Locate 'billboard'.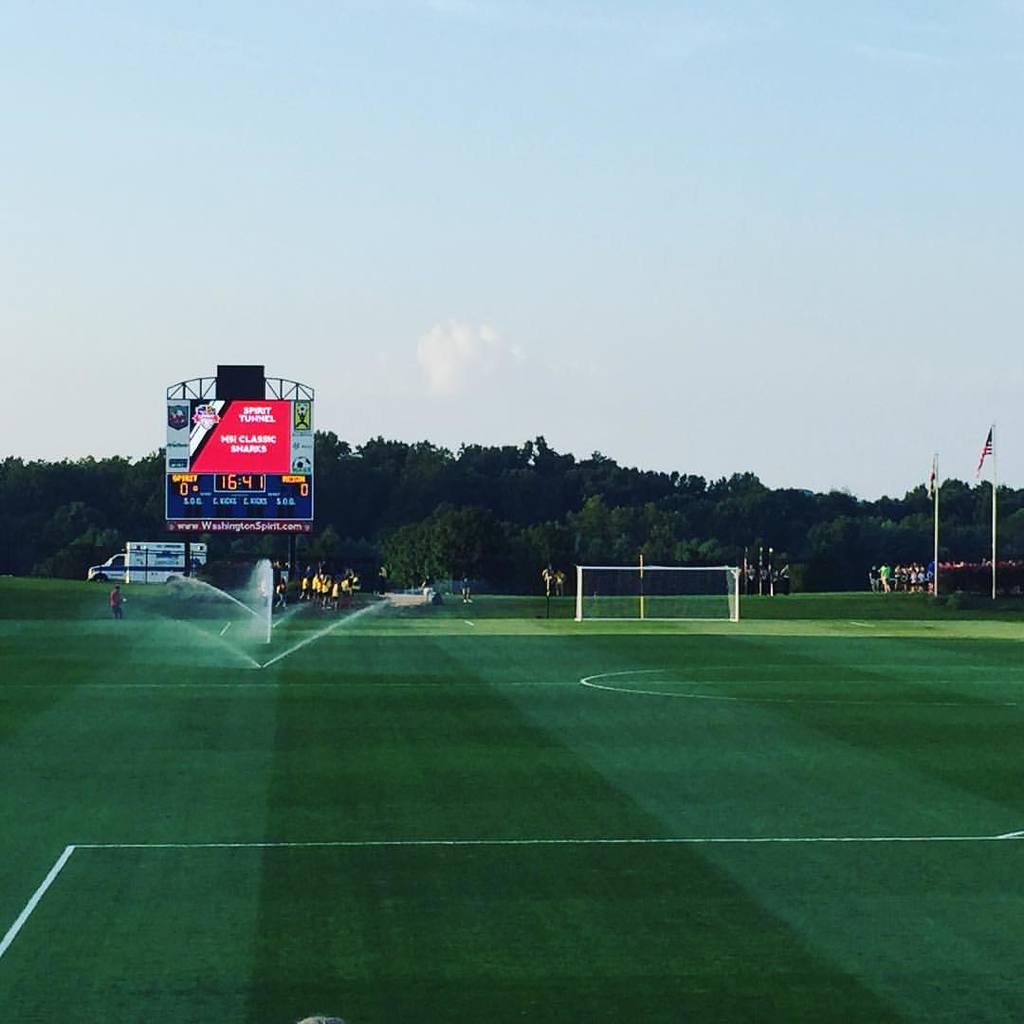
Bounding box: [left=164, top=471, right=309, bottom=518].
